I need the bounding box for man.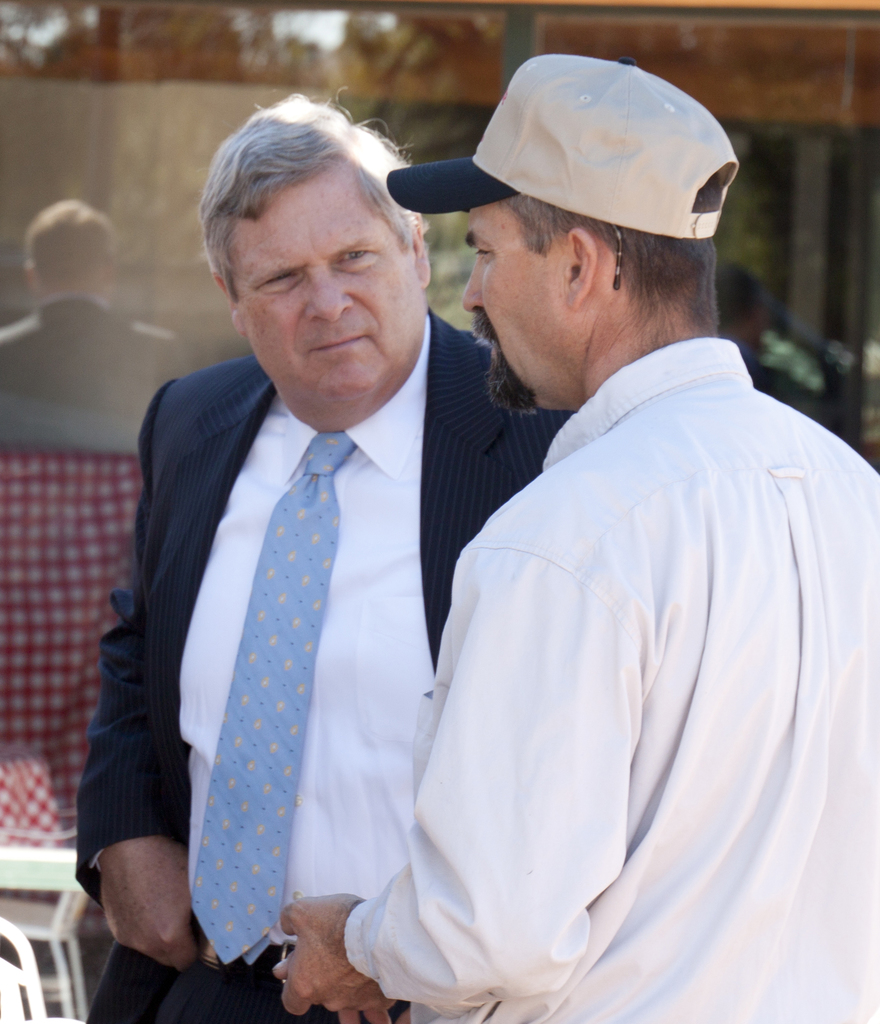
Here it is: 270, 56, 879, 1018.
